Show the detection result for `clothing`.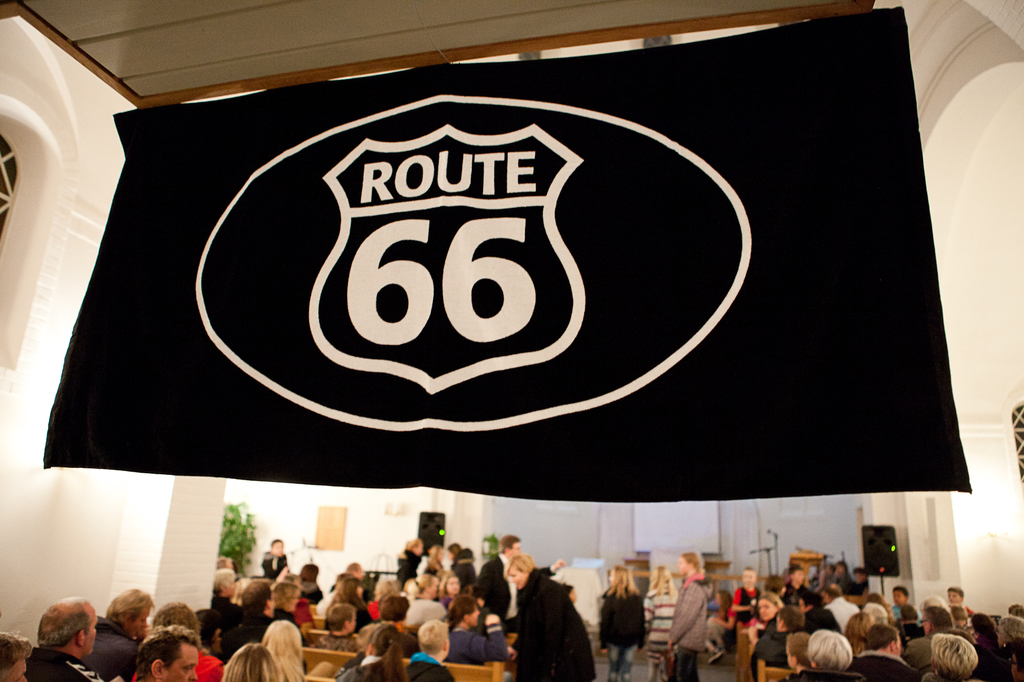
Rect(404, 652, 454, 681).
